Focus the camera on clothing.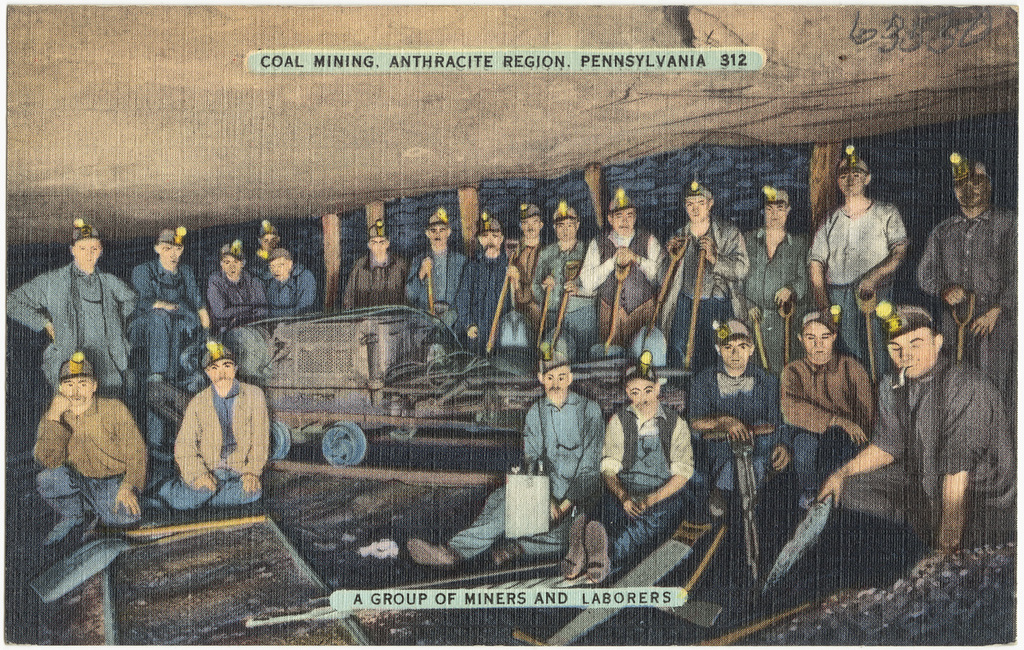
Focus region: {"left": 124, "top": 248, "right": 212, "bottom": 384}.
